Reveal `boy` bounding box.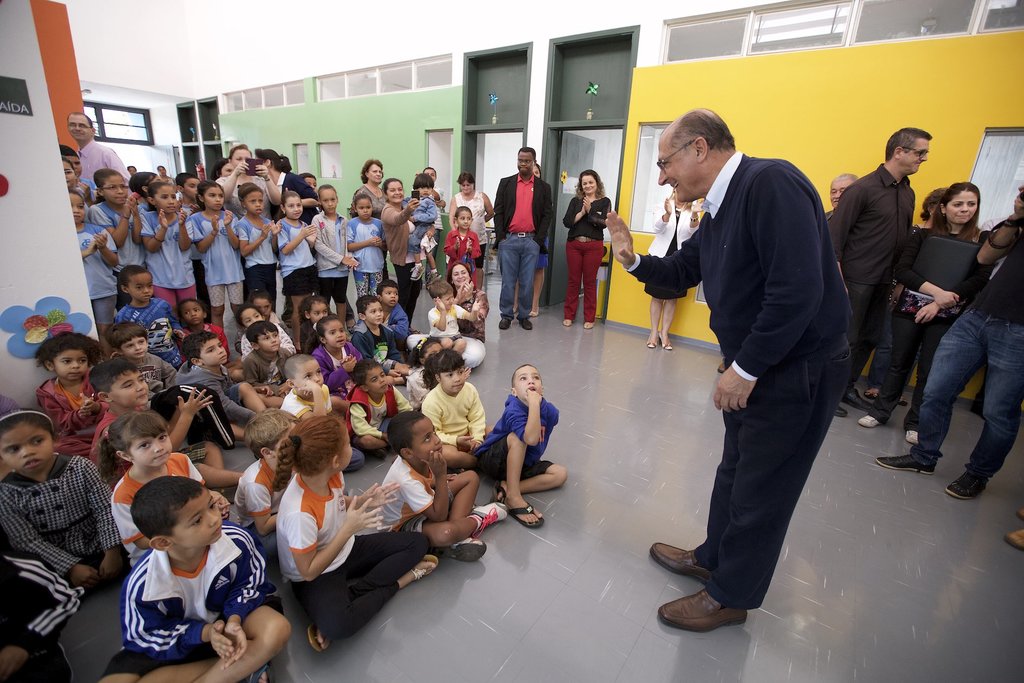
Revealed: <bbox>113, 263, 186, 364</bbox>.
